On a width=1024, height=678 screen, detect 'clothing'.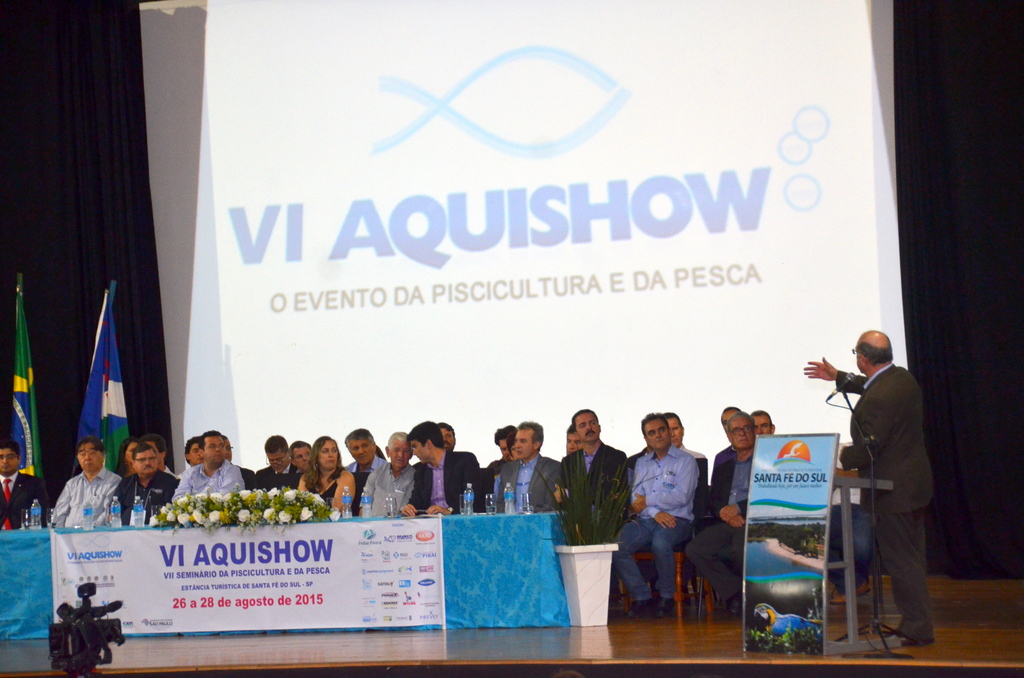
(x1=820, y1=332, x2=938, y2=646).
